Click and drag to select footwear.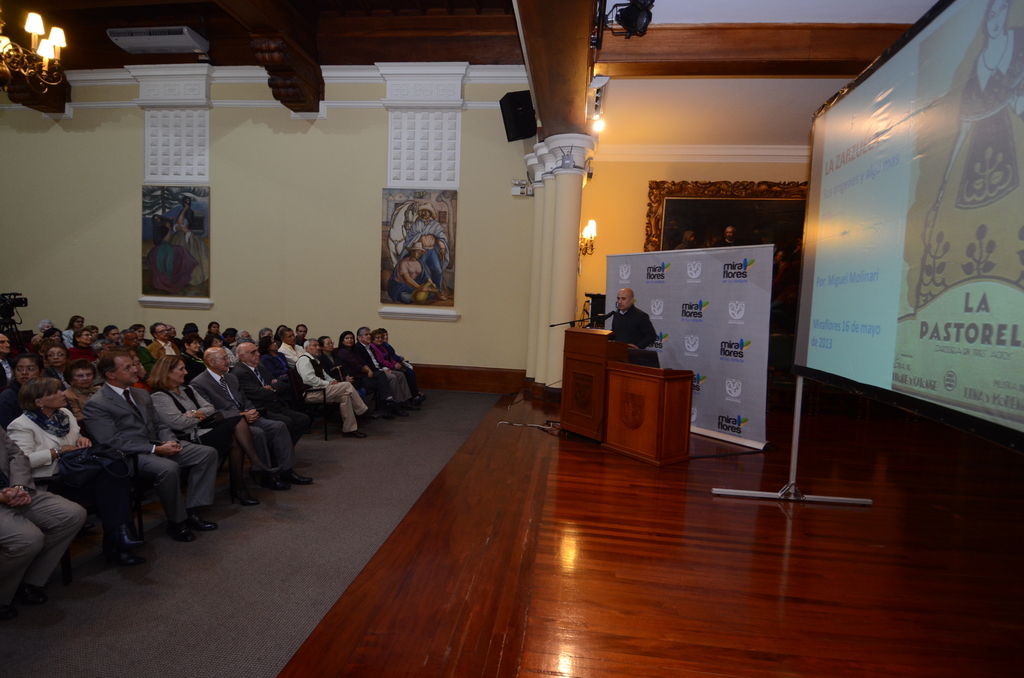
Selection: select_region(268, 471, 326, 490).
